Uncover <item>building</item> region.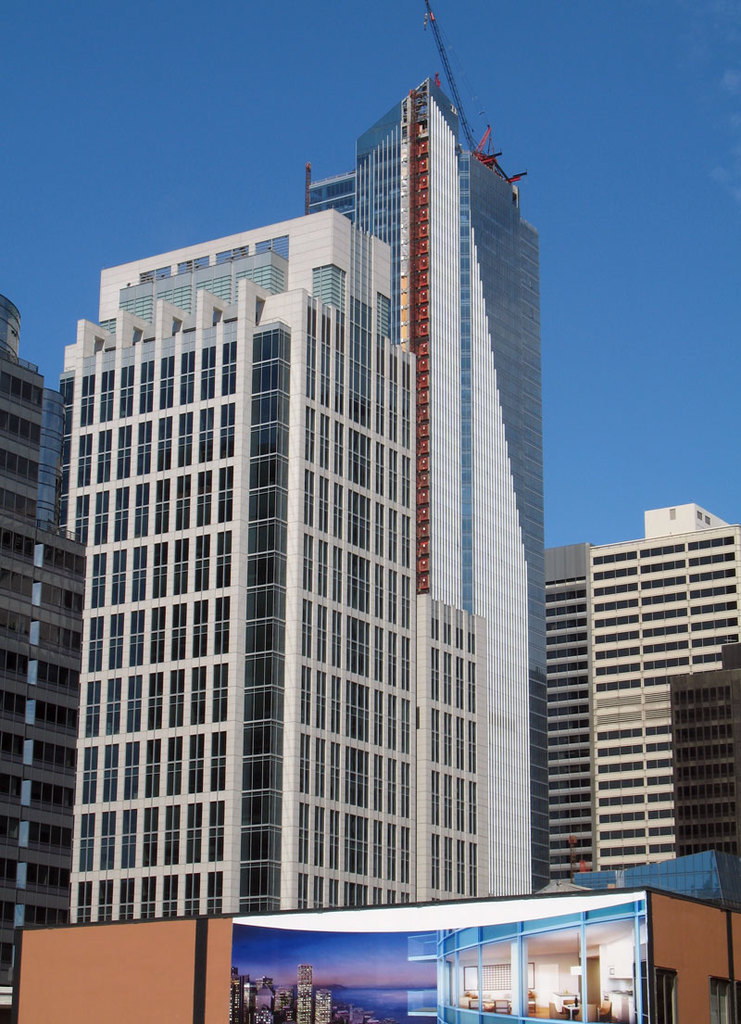
Uncovered: box(411, 904, 650, 1021).
